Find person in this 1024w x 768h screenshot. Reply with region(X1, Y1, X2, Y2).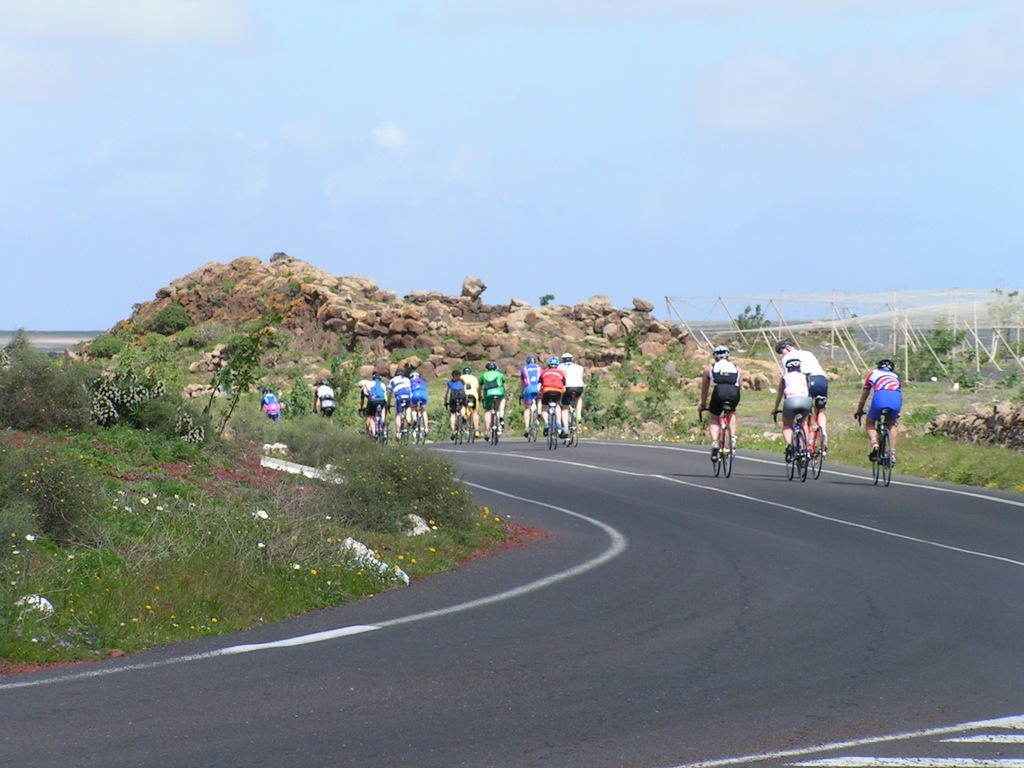
region(770, 357, 812, 456).
